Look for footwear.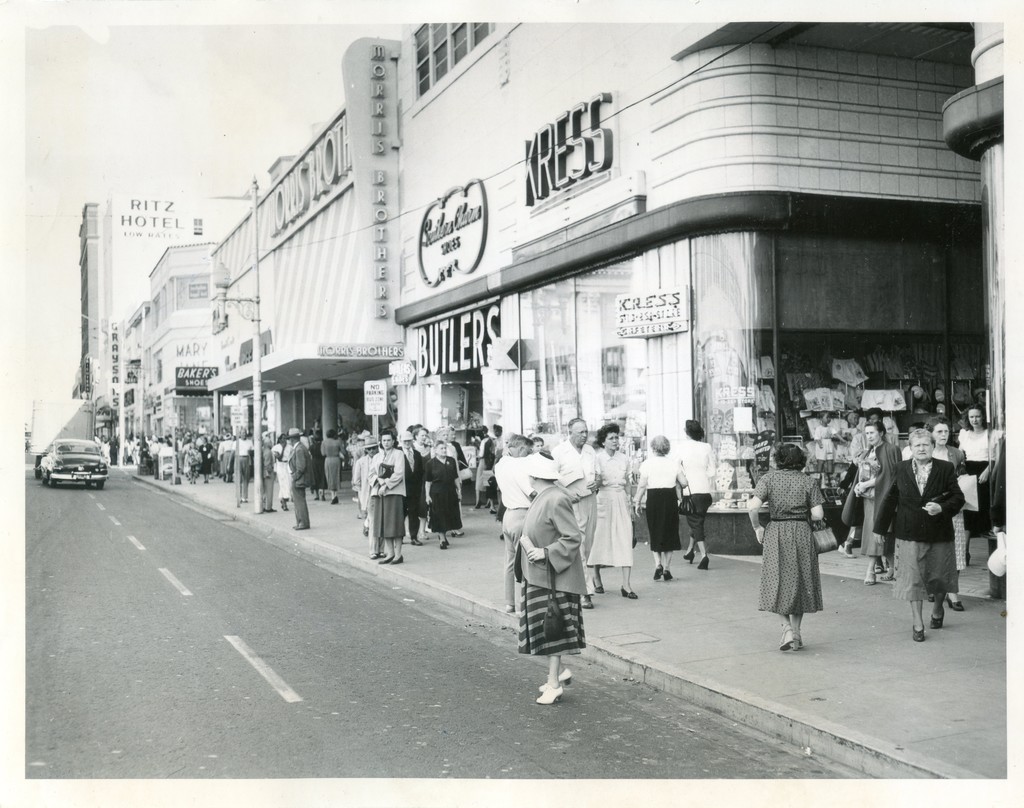
Found: [330, 496, 338, 505].
